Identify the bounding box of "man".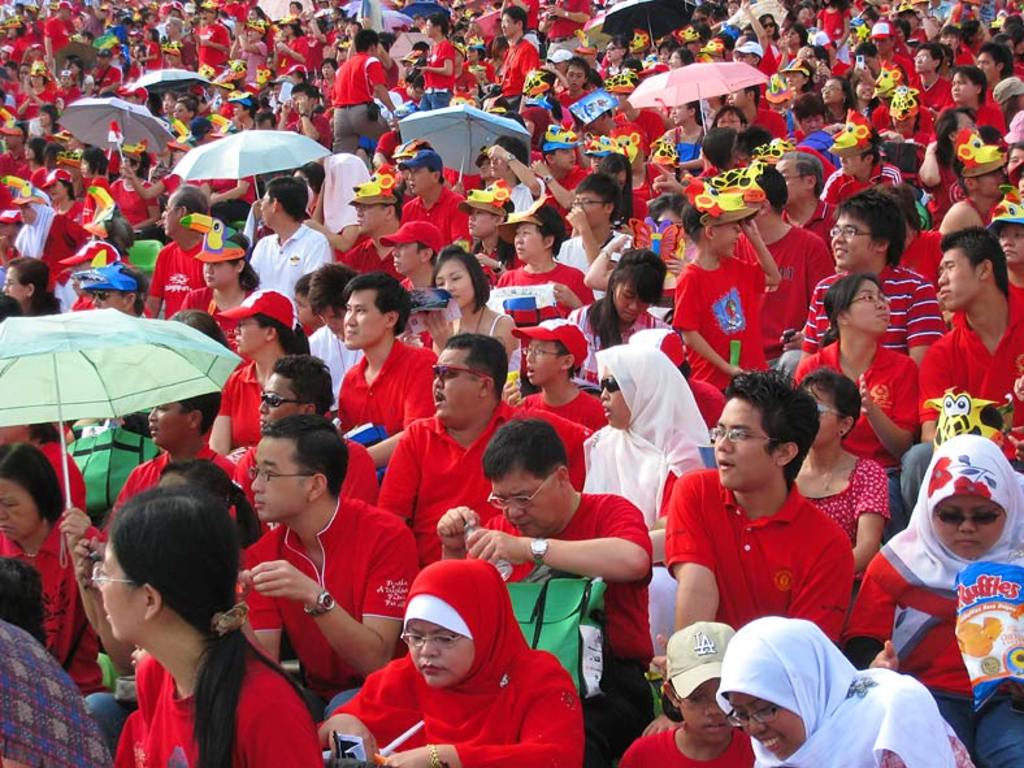
133 185 211 324.
